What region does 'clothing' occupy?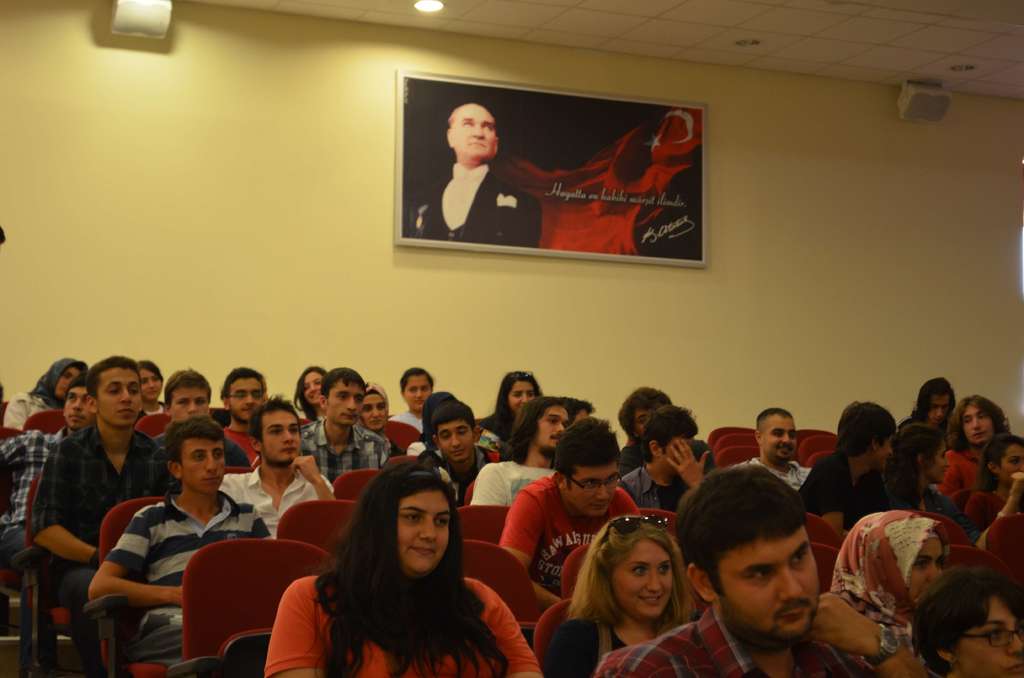
pyautogui.locateOnScreen(828, 512, 956, 668).
